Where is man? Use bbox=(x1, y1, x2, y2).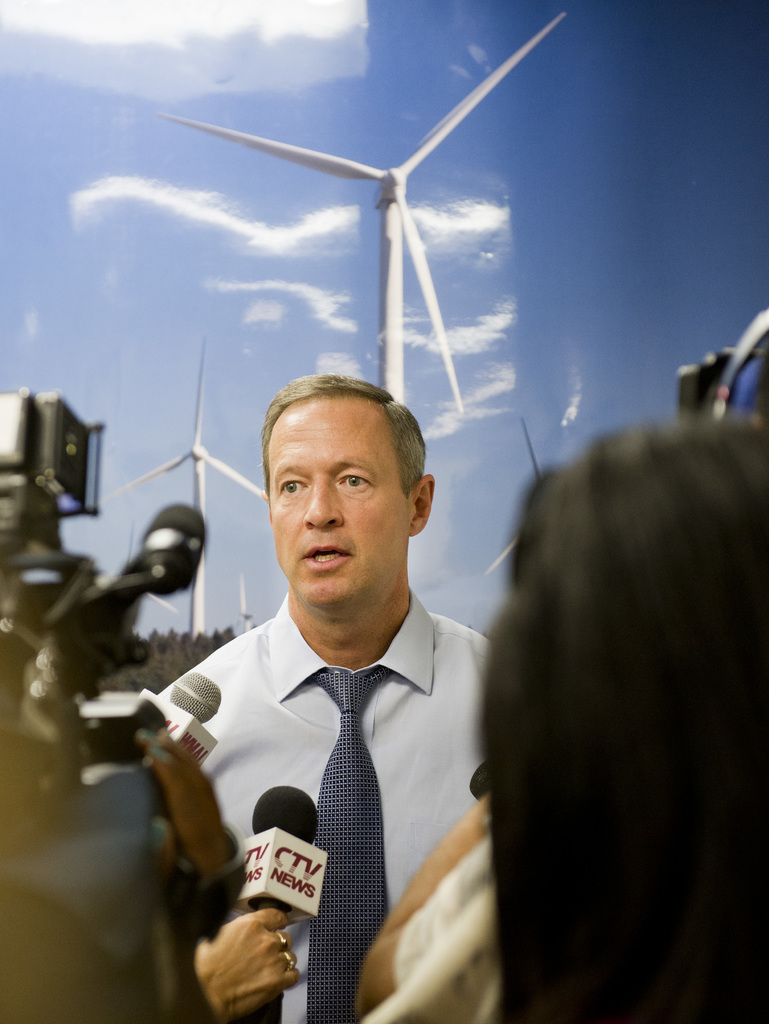
bbox=(152, 379, 491, 1004).
